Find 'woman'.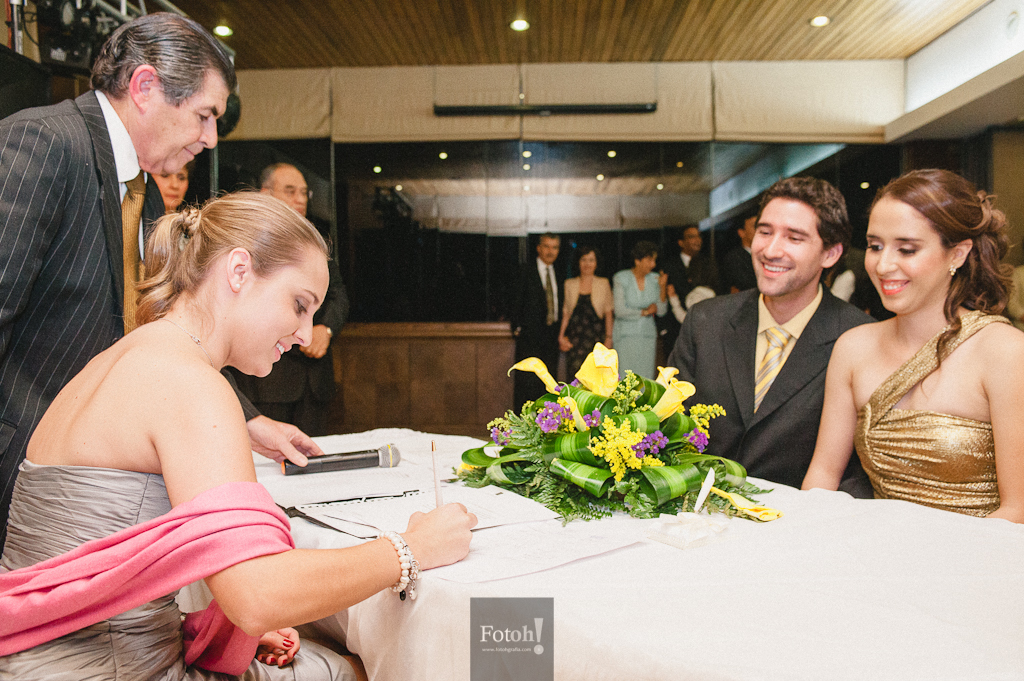
[557,247,621,391].
